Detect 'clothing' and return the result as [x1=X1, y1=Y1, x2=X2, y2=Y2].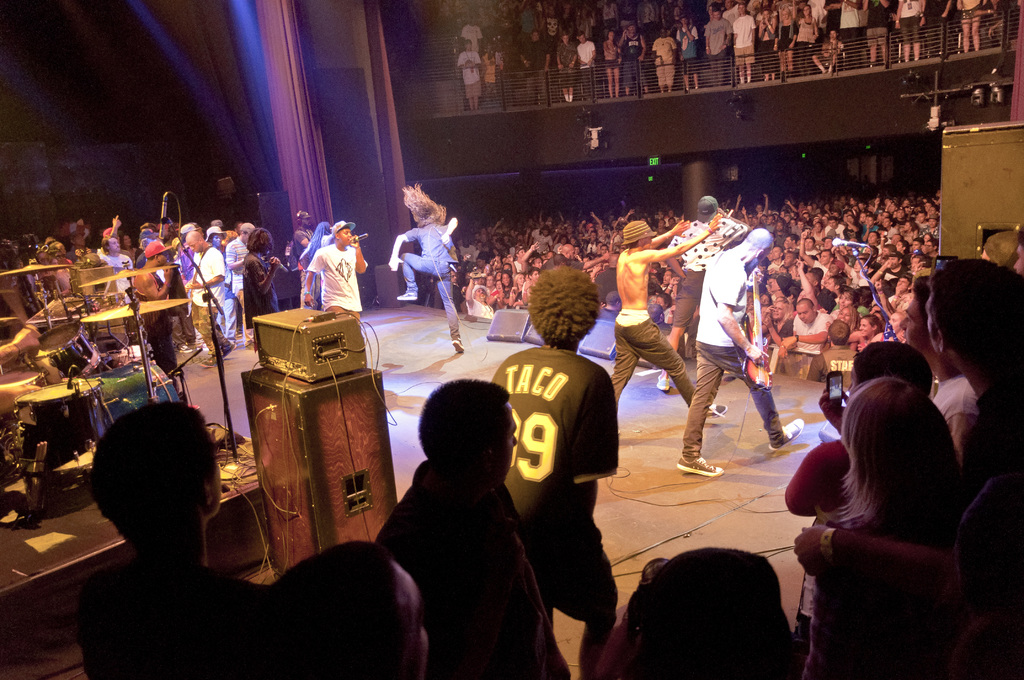
[x1=929, y1=371, x2=976, y2=428].
